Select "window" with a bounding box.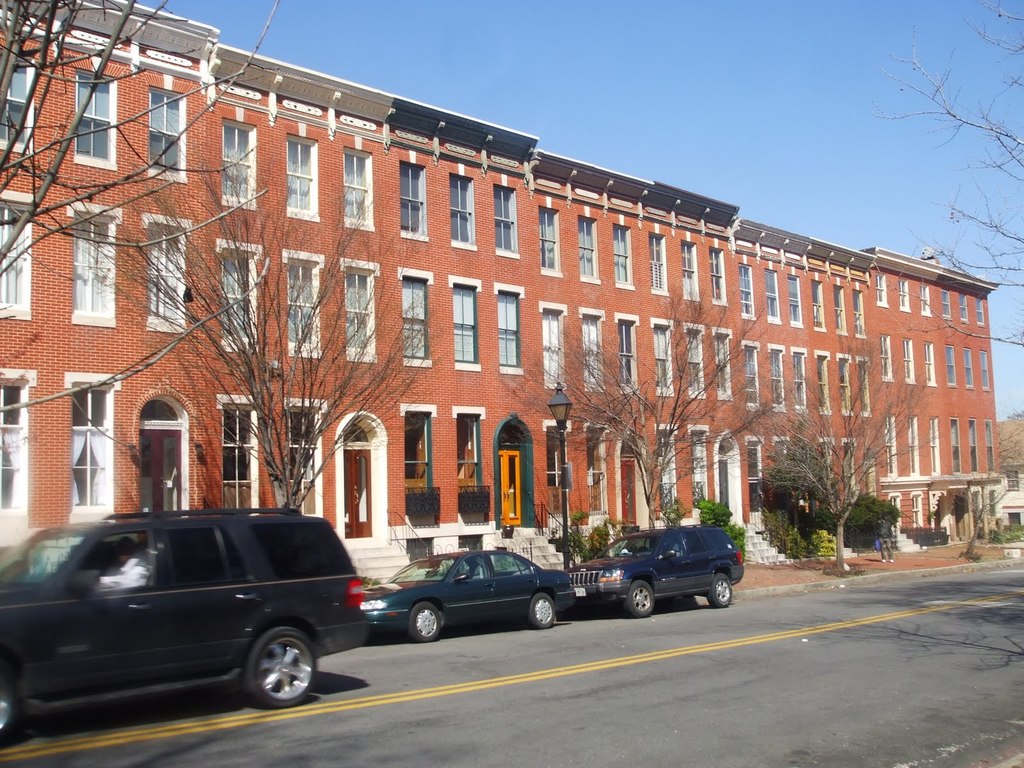
644,231,666,293.
